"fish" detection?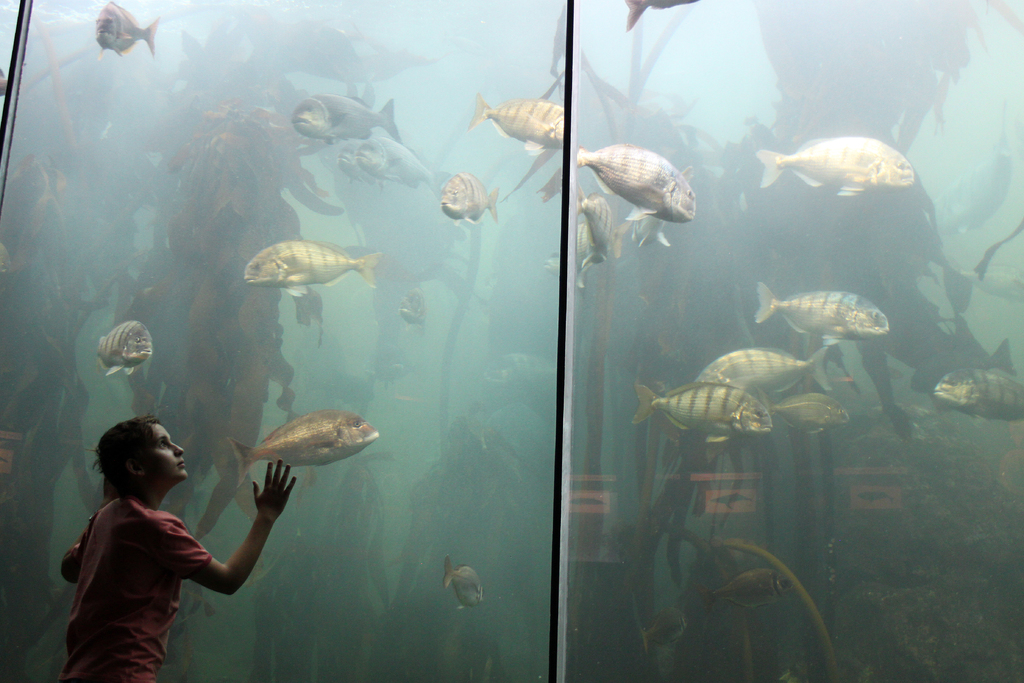
BBox(757, 383, 851, 433)
